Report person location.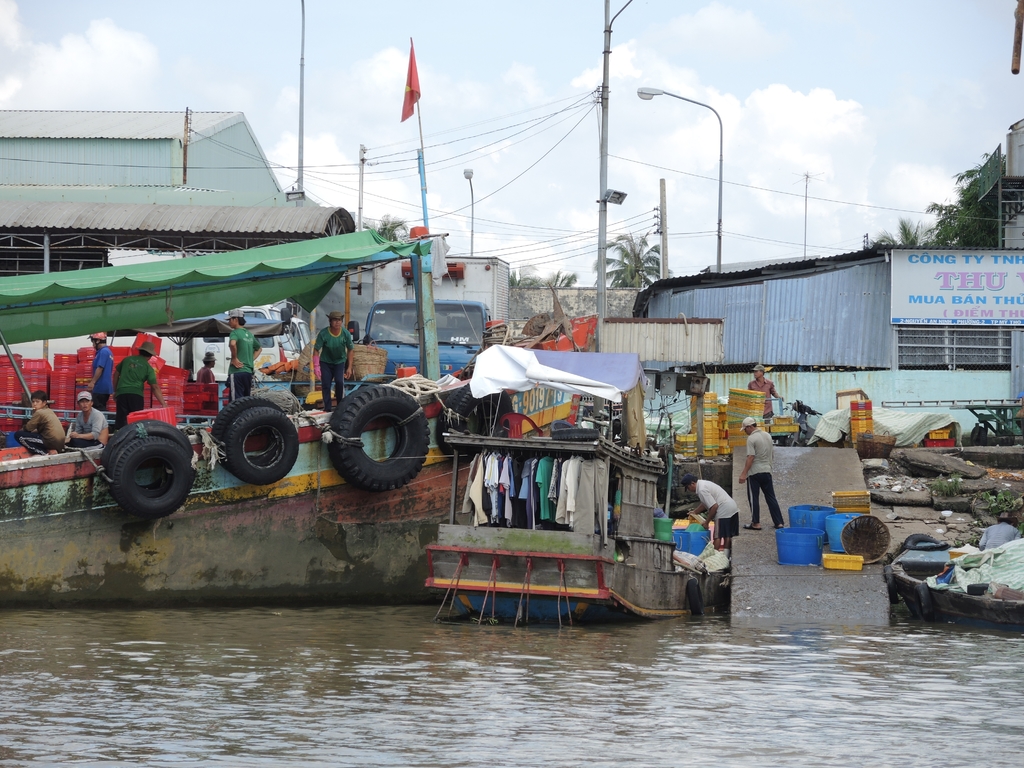
Report: 110,339,166,426.
